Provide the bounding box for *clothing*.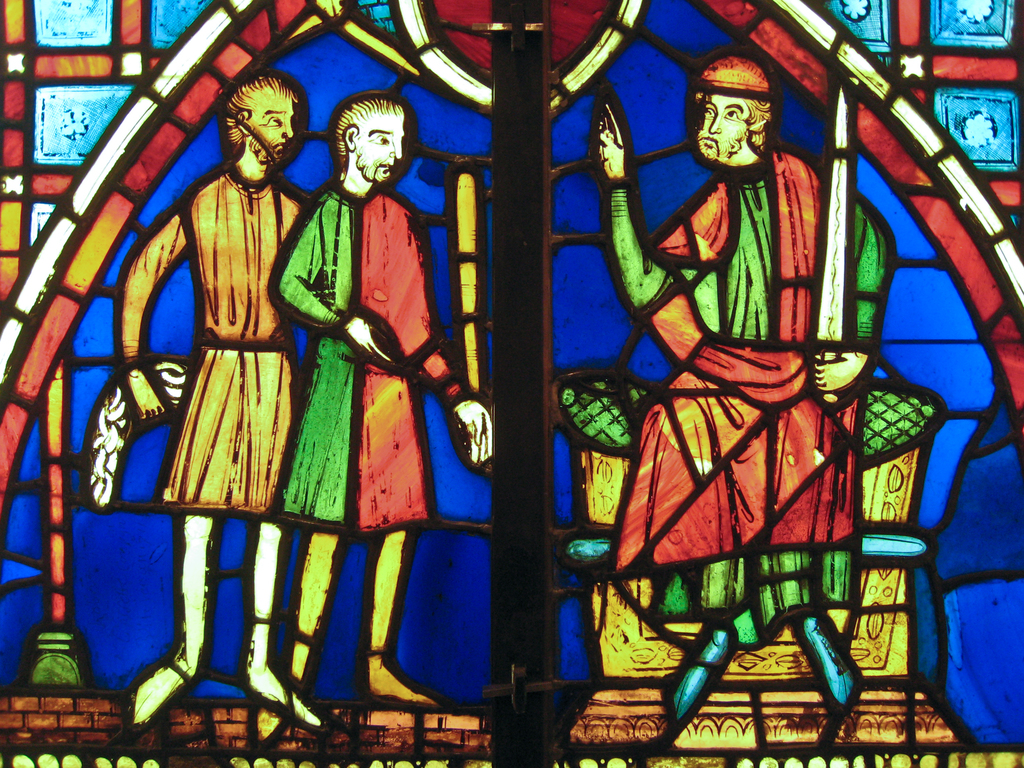
pyautogui.locateOnScreen(110, 170, 306, 524).
